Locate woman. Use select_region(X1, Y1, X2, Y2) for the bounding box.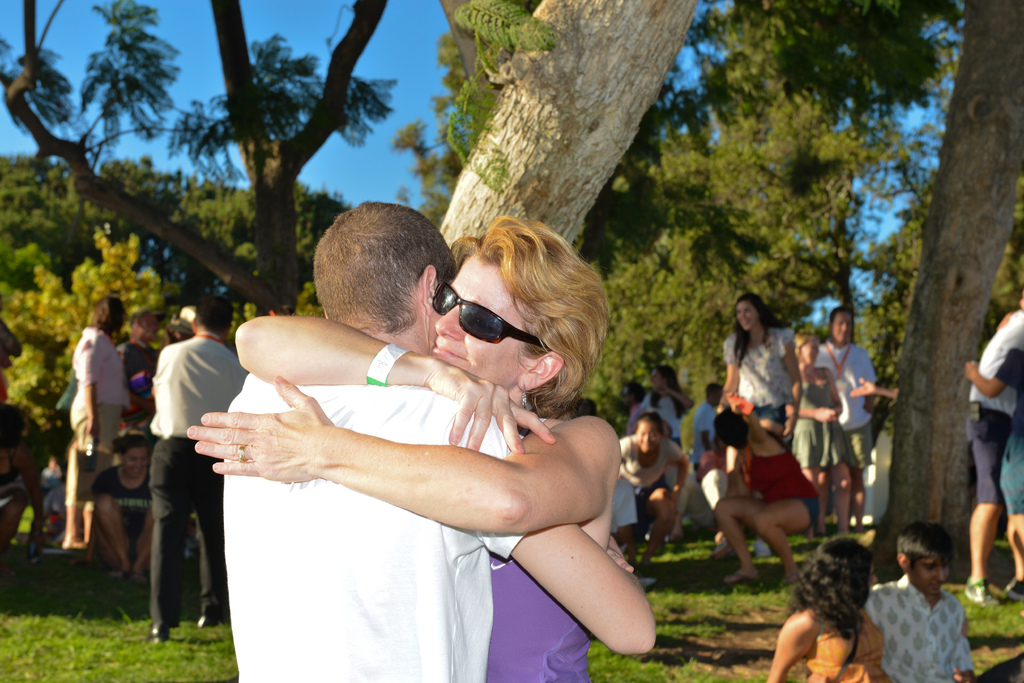
select_region(620, 417, 690, 554).
